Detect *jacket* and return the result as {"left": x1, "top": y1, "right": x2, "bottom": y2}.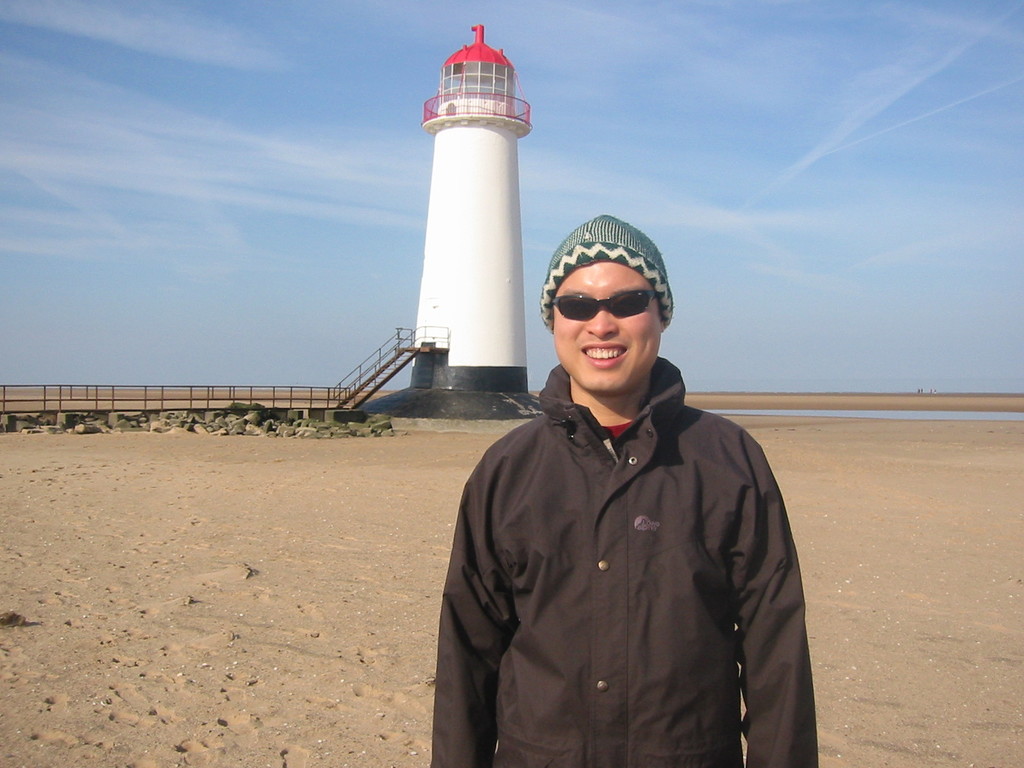
{"left": 411, "top": 260, "right": 782, "bottom": 721}.
